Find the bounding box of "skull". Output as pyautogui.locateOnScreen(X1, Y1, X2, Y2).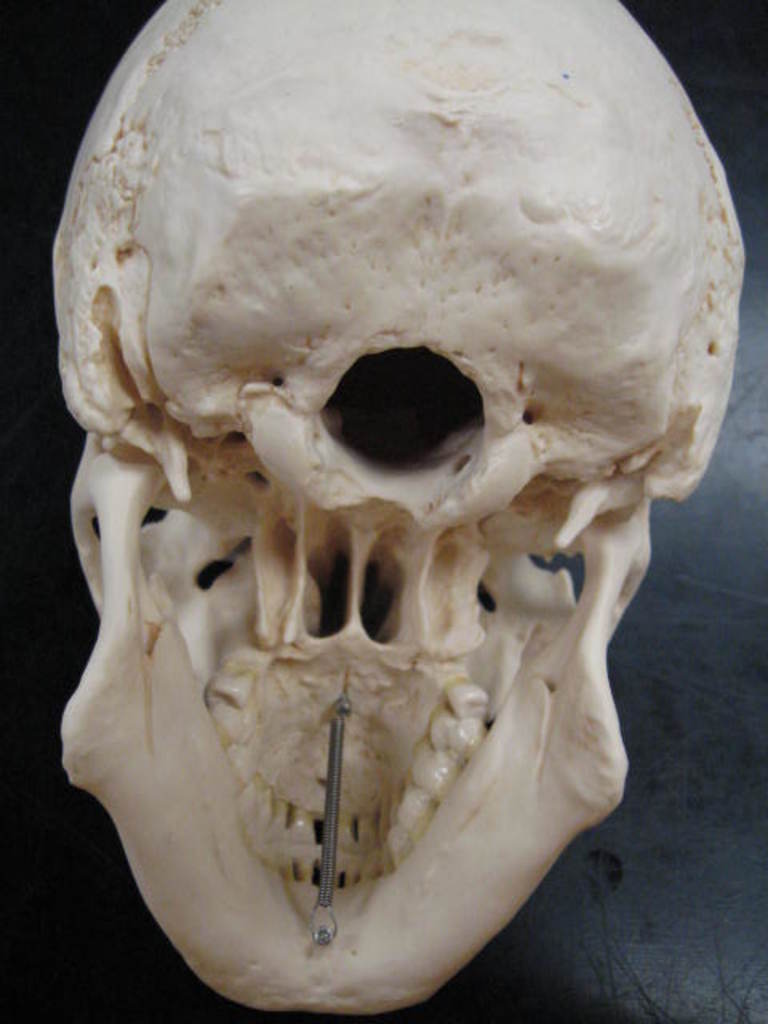
pyautogui.locateOnScreen(53, 0, 747, 1018).
